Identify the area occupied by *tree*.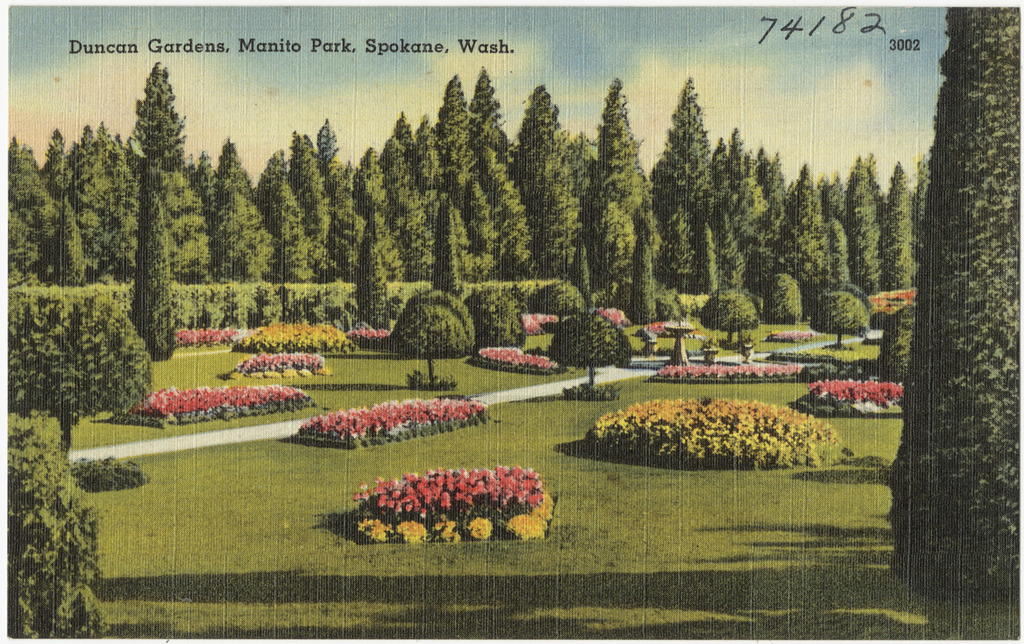
Area: <region>816, 278, 881, 360</region>.
